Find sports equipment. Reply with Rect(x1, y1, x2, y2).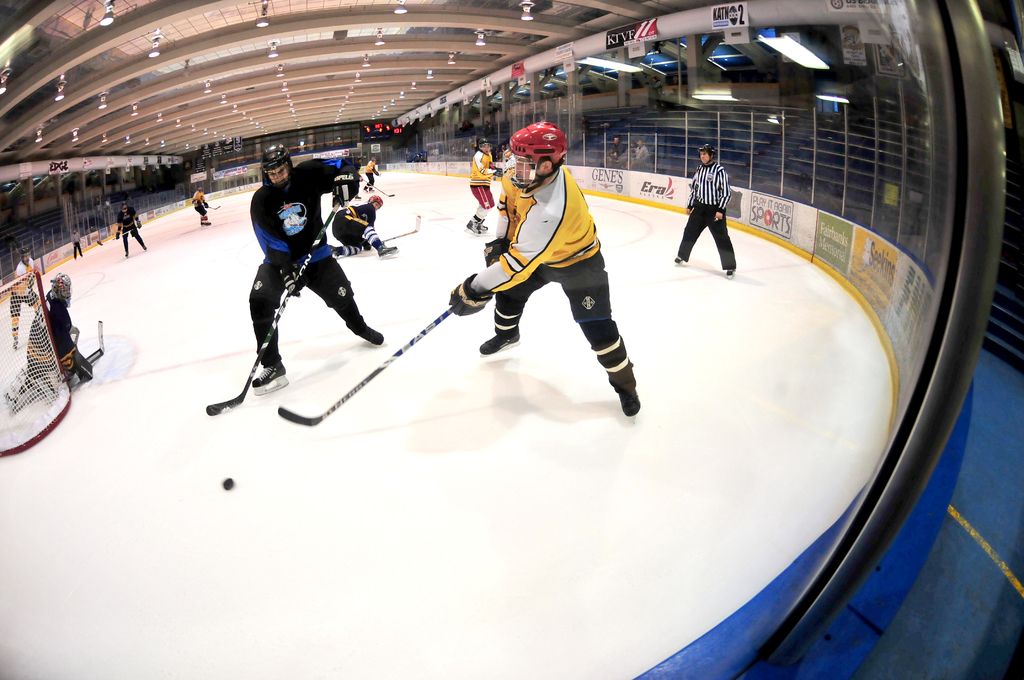
Rect(121, 200, 130, 209).
